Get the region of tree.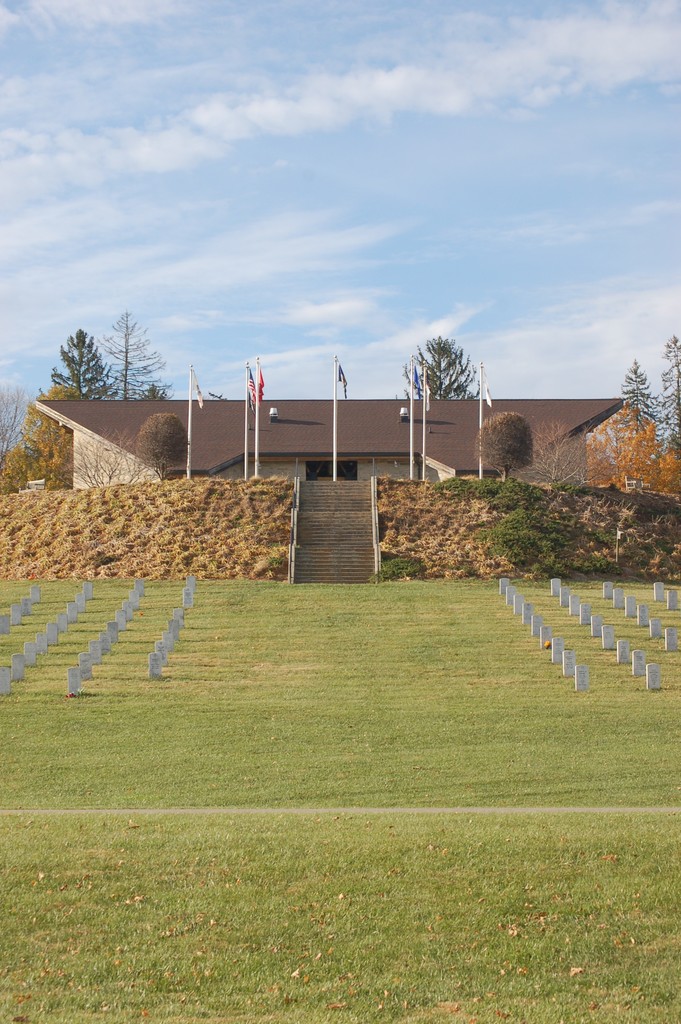
bbox=(605, 358, 662, 479).
